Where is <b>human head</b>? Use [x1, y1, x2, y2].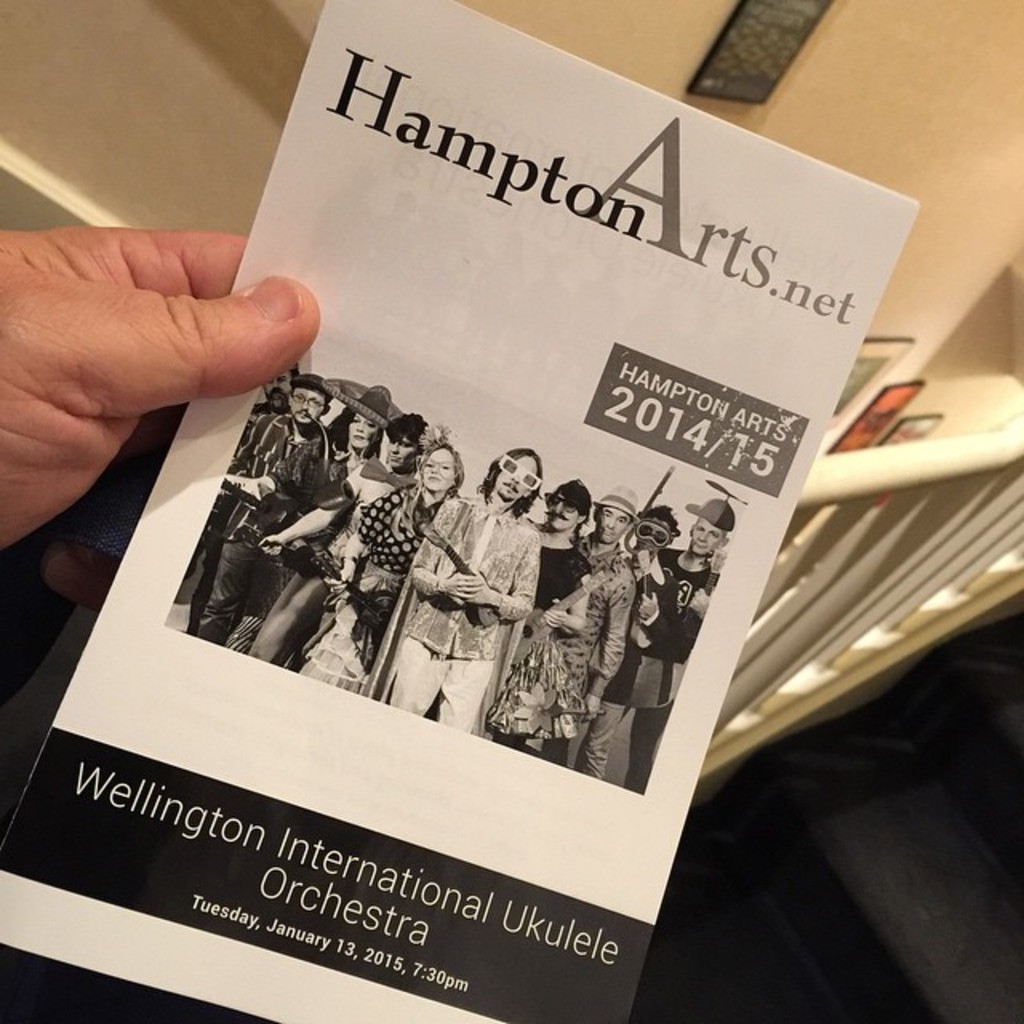
[421, 445, 466, 490].
